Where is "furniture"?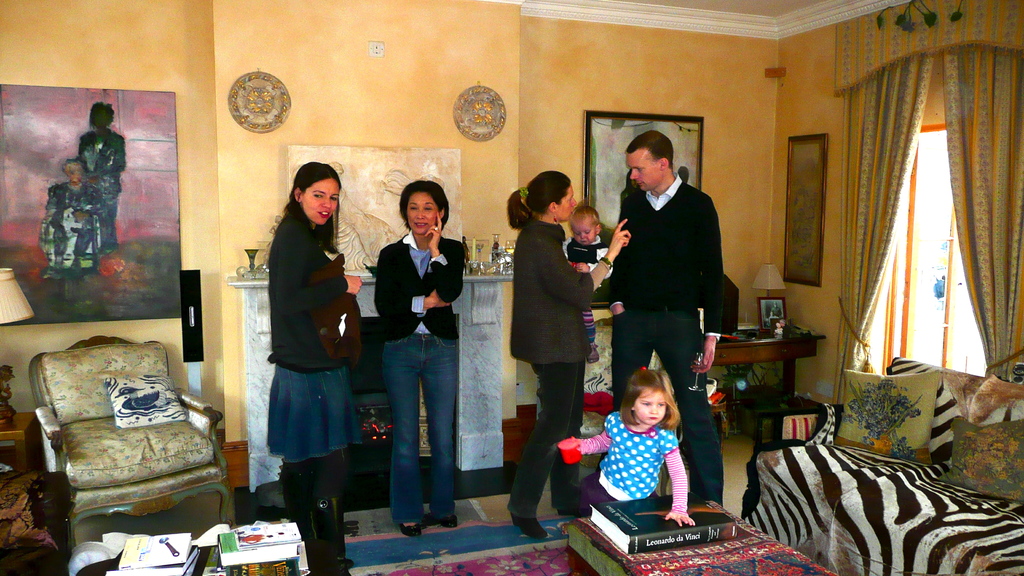
bbox=(579, 325, 683, 496).
